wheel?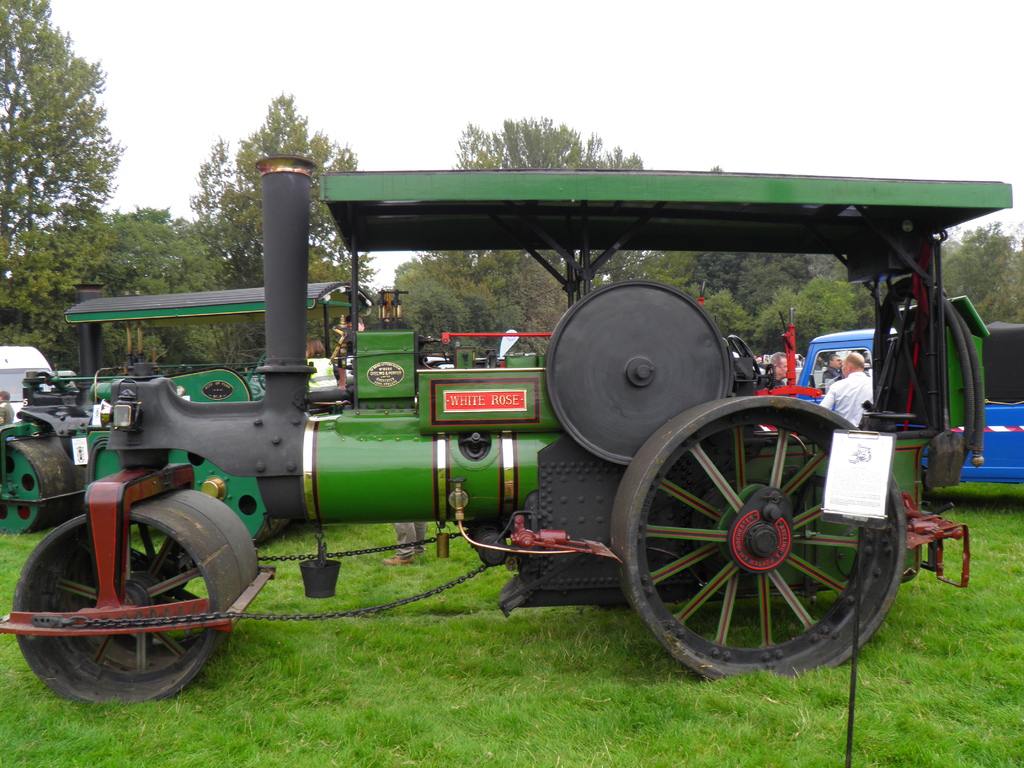
box(27, 491, 241, 693)
